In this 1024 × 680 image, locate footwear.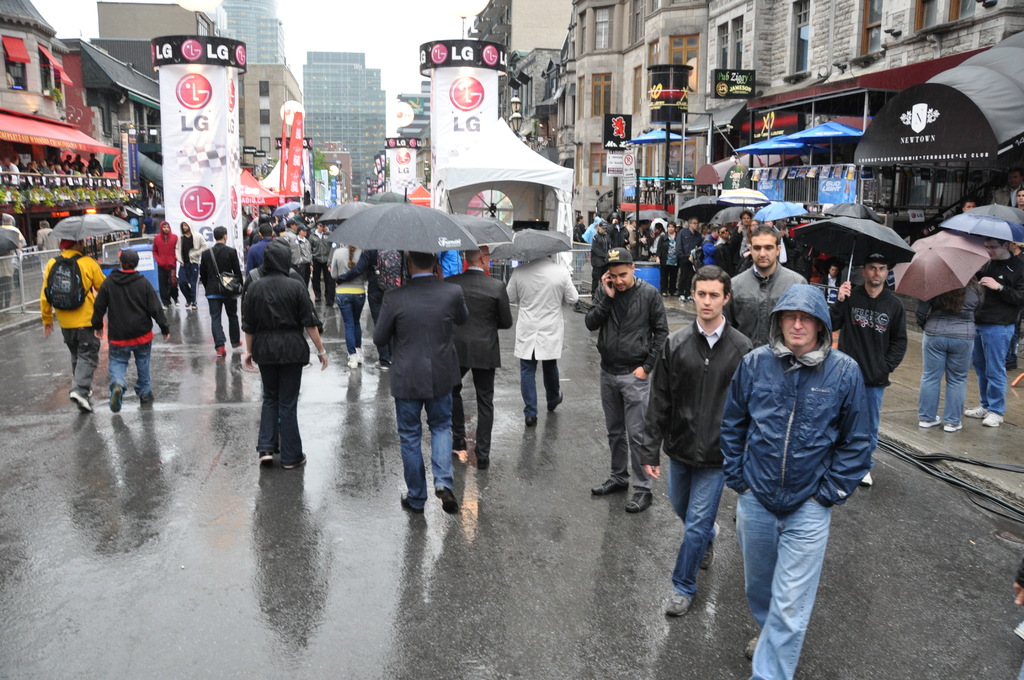
Bounding box: [945,419,960,432].
